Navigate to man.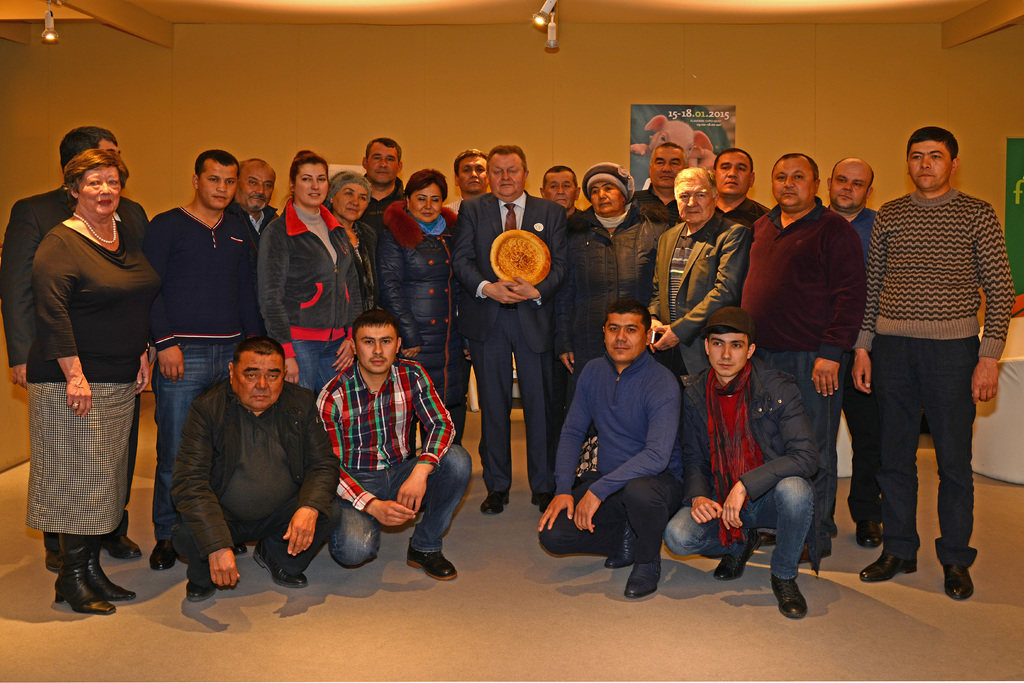
Navigation target: left=0, top=126, right=148, bottom=573.
